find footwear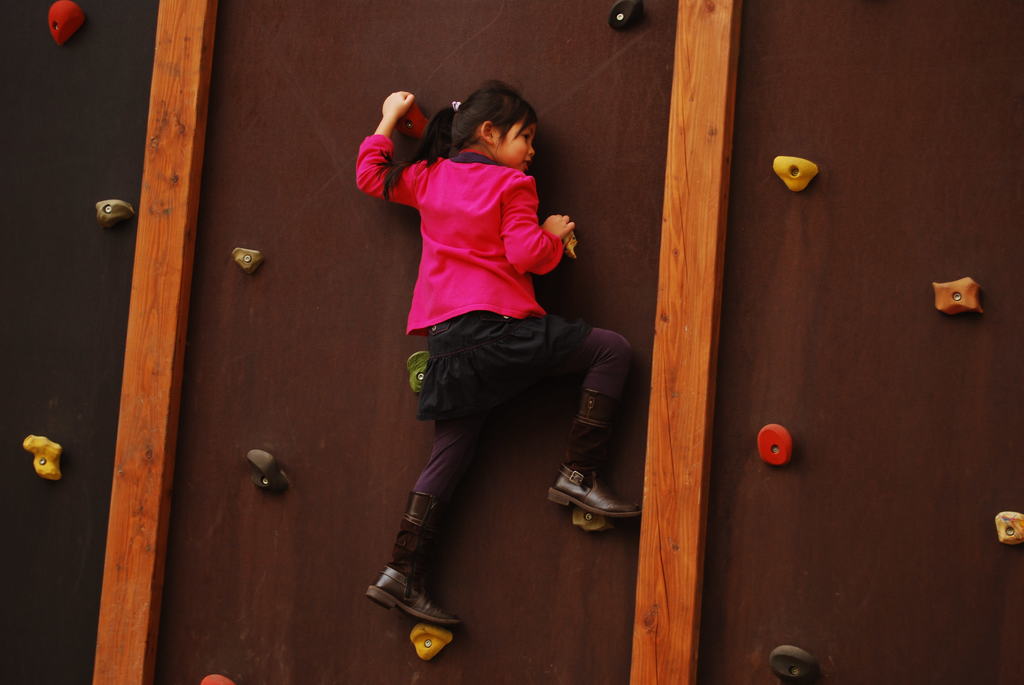
[548, 389, 645, 520]
